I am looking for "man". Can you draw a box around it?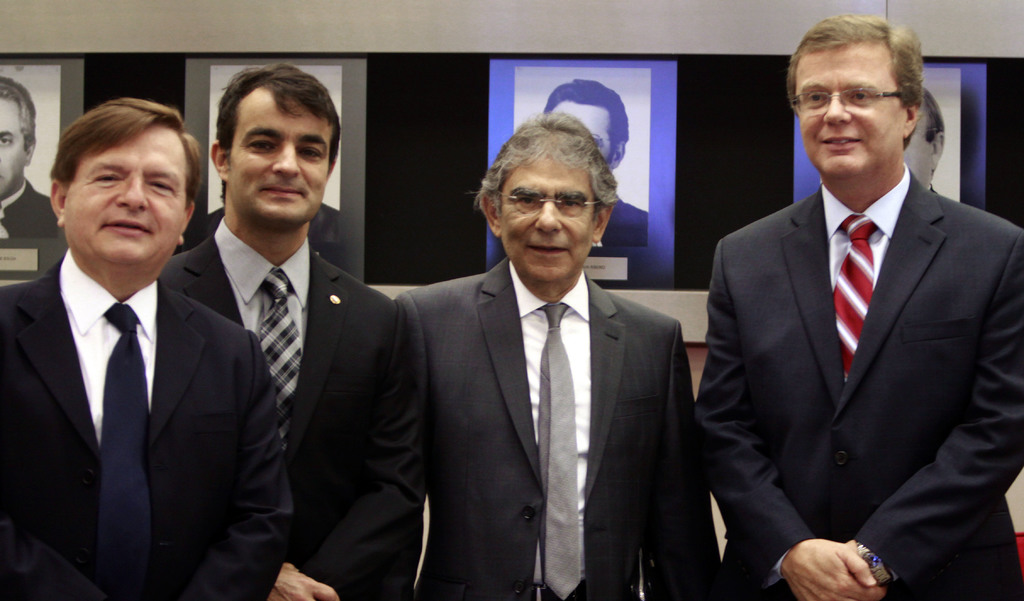
Sure, the bounding box is <bbox>486, 83, 641, 269</bbox>.
